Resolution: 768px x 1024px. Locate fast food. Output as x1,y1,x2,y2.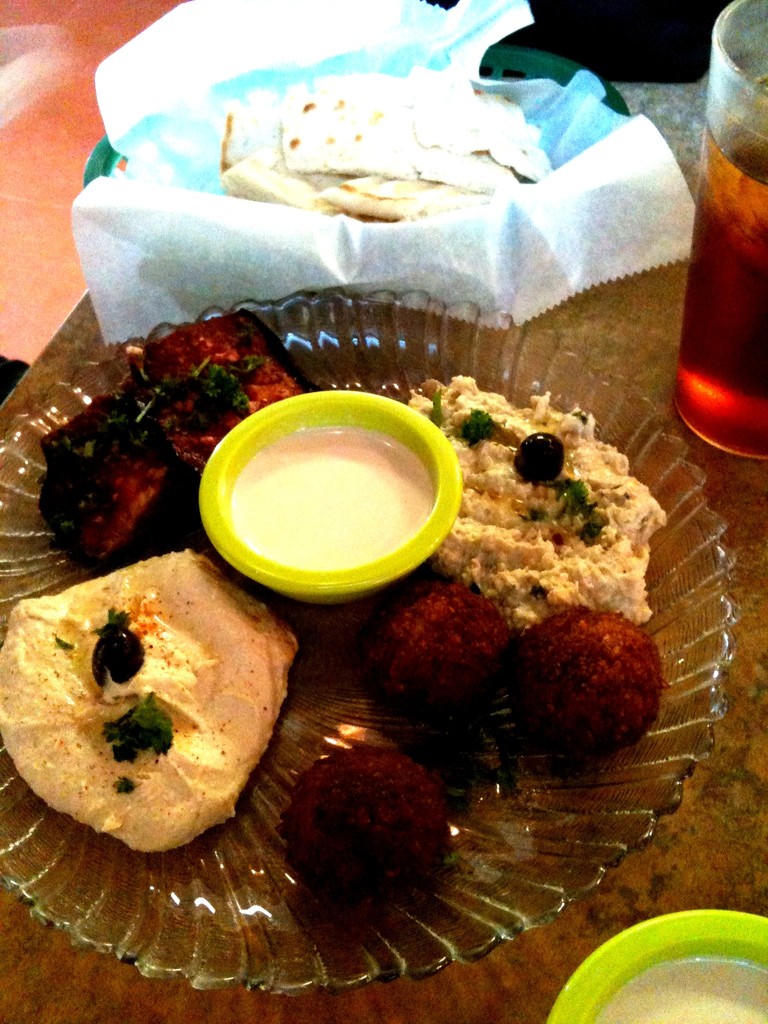
271,743,463,900.
